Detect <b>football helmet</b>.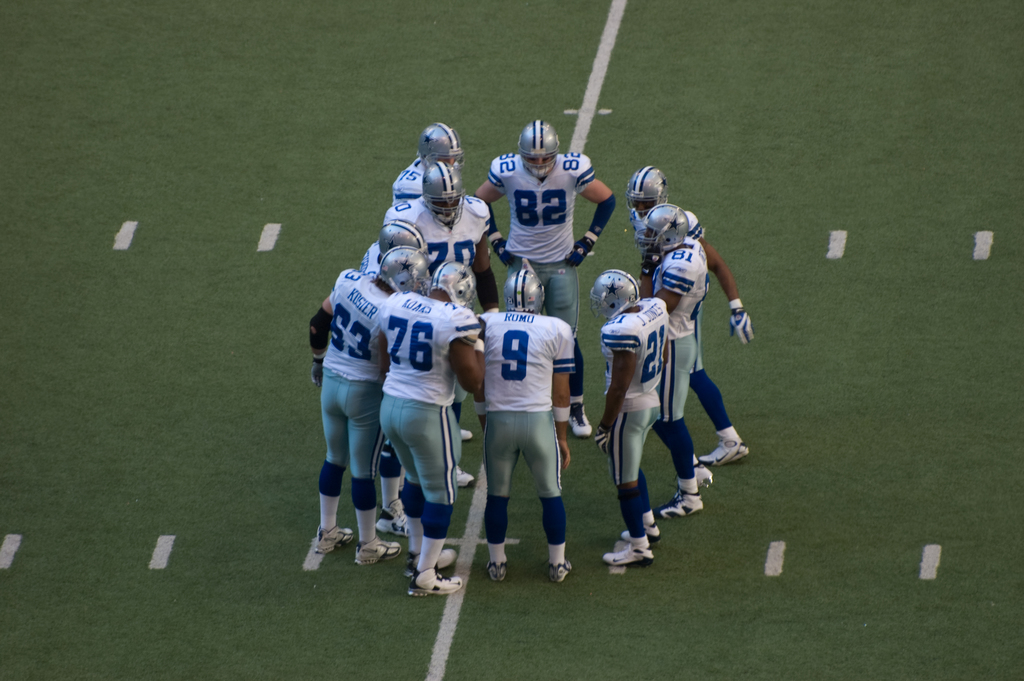
Detected at <region>519, 119, 560, 192</region>.
